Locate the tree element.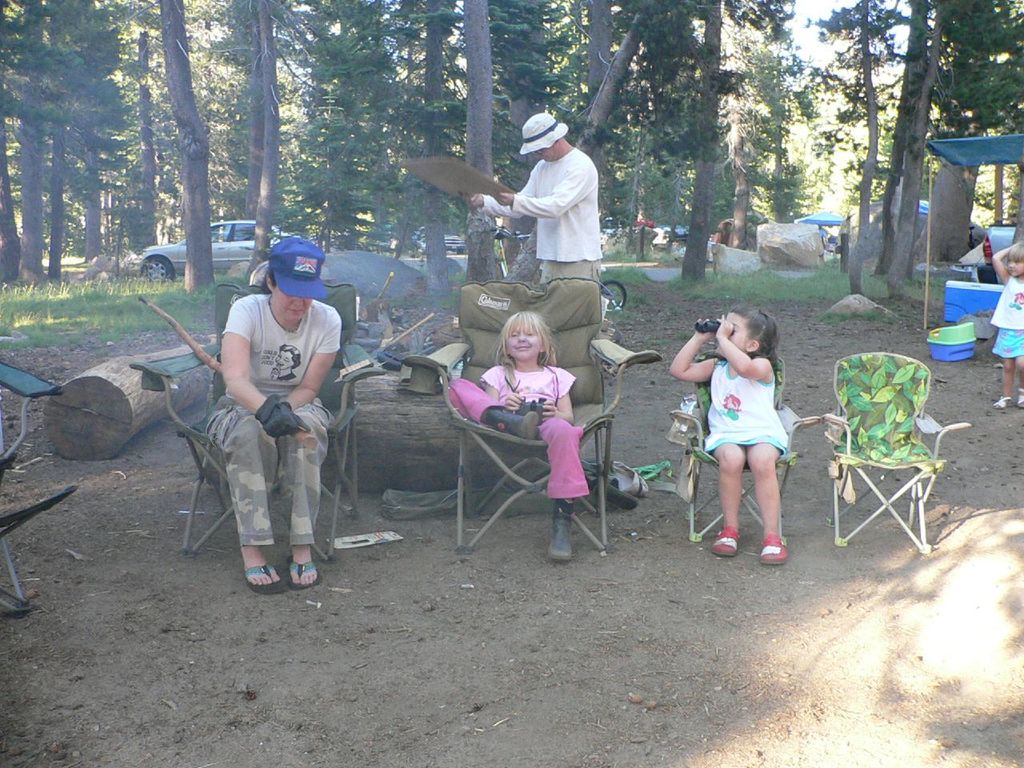
Element bbox: <bbox>842, 0, 881, 295</bbox>.
